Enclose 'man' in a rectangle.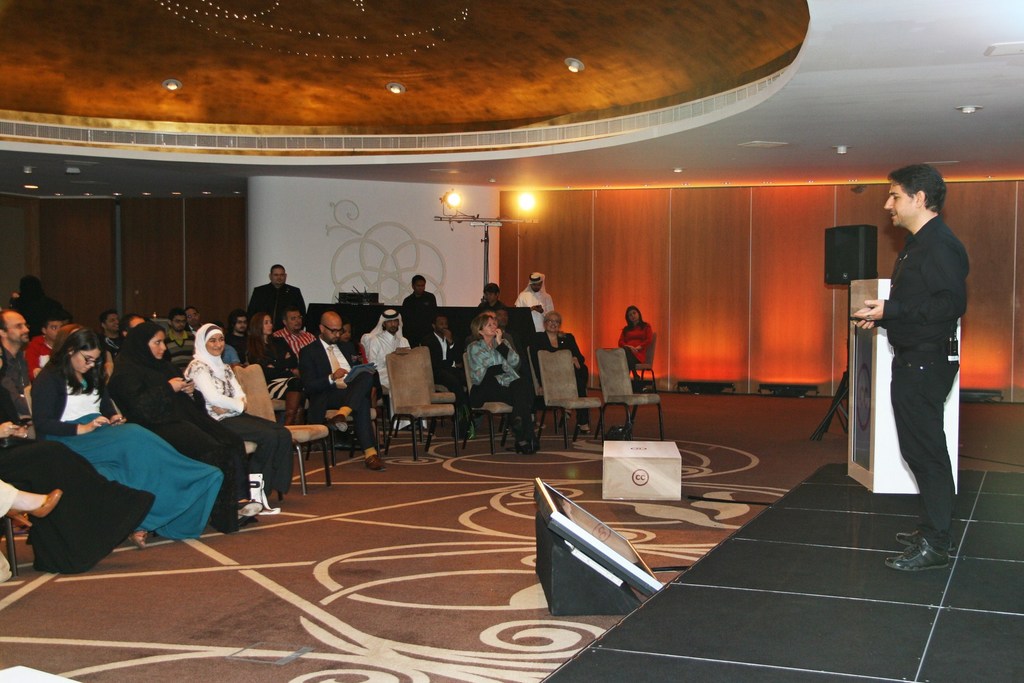
{"left": 400, "top": 274, "right": 437, "bottom": 346}.
